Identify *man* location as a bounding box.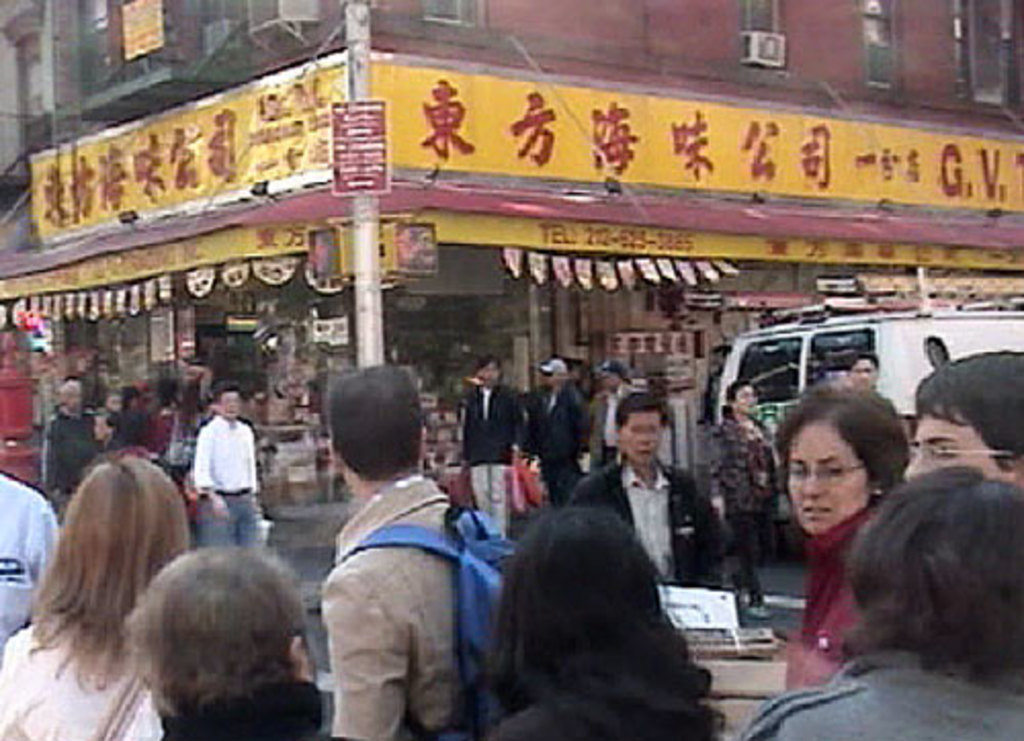
bbox(596, 362, 627, 459).
